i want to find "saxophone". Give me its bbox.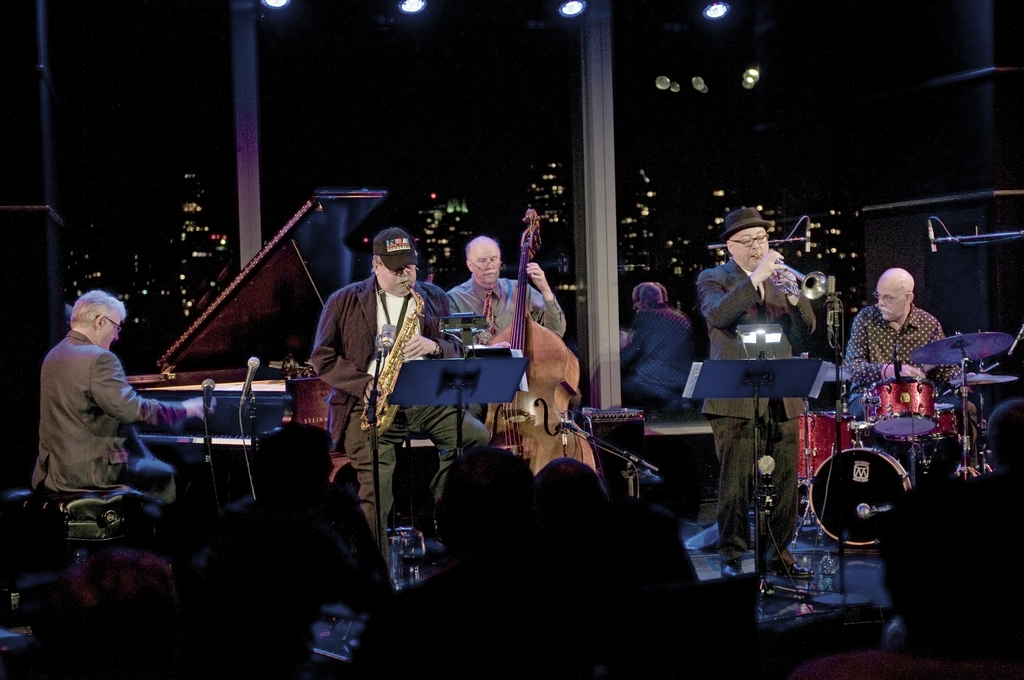
region(356, 279, 424, 439).
